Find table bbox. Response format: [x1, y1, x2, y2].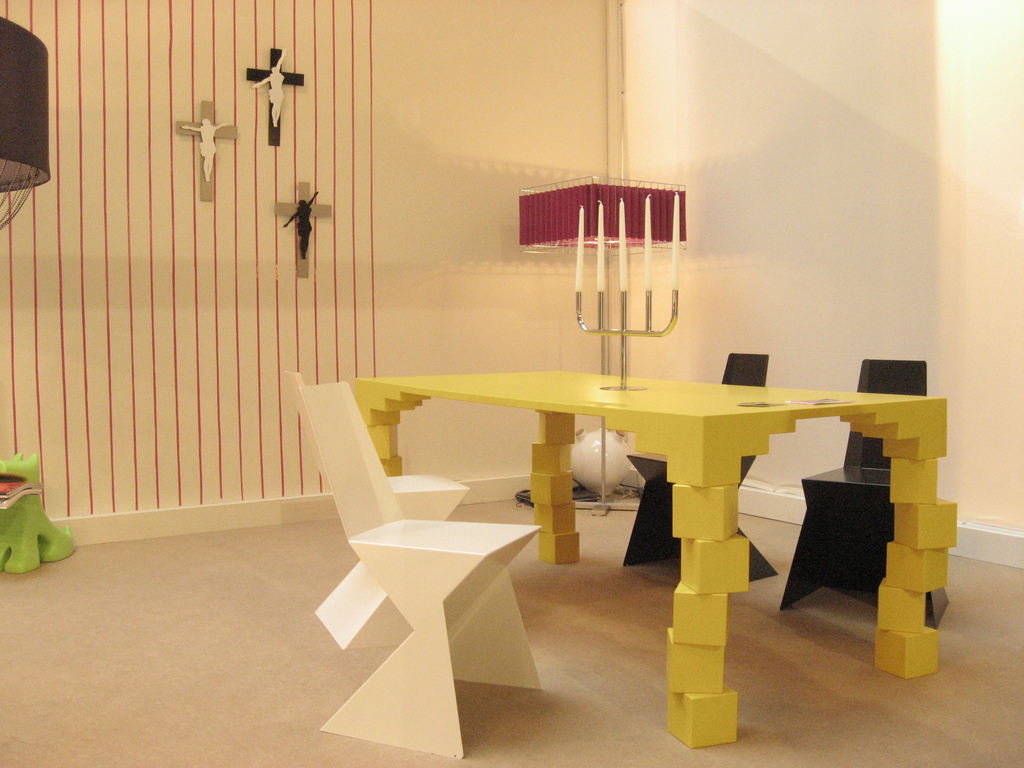
[351, 356, 966, 698].
